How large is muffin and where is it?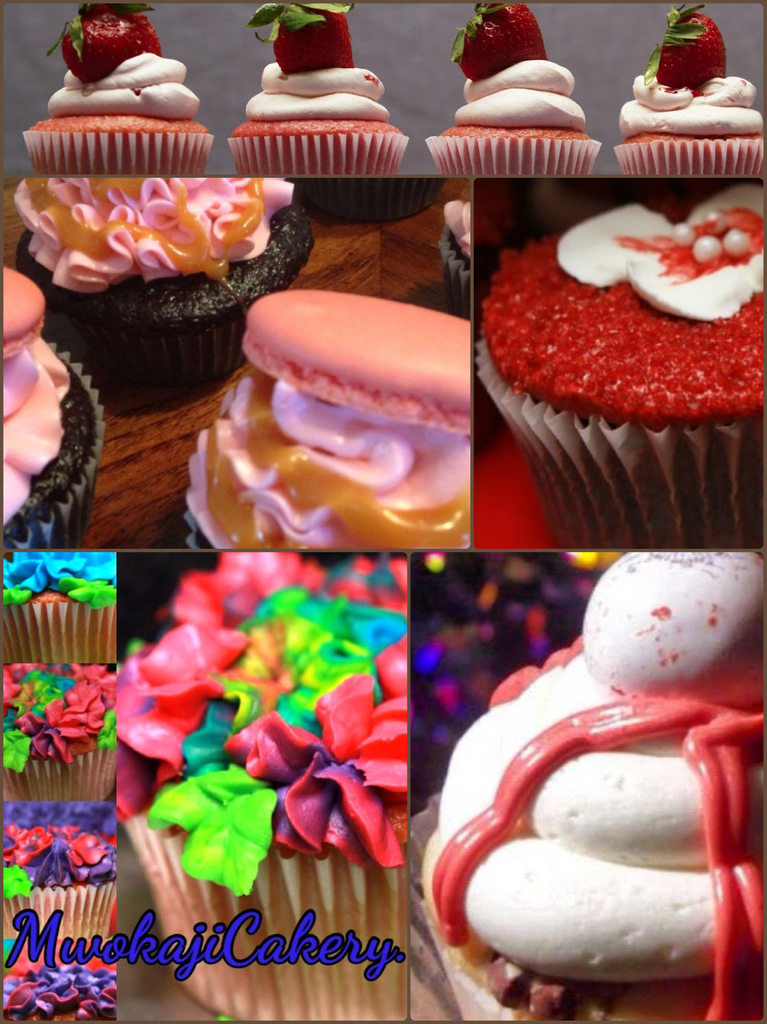
Bounding box: box(0, 265, 105, 550).
